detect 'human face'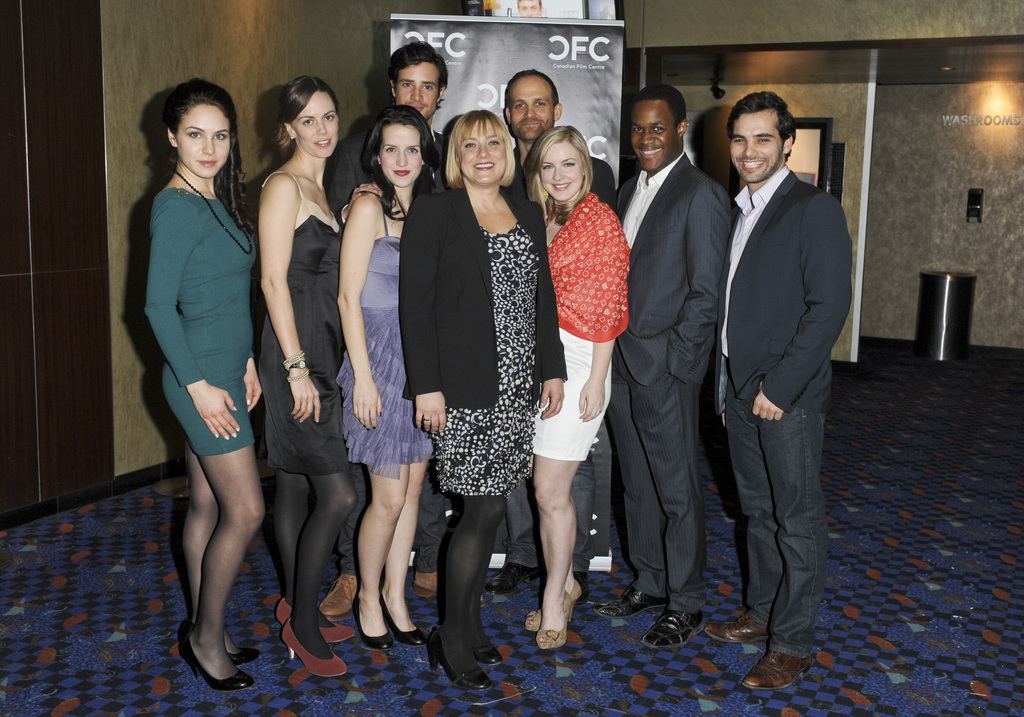
[x1=511, y1=75, x2=554, y2=145]
